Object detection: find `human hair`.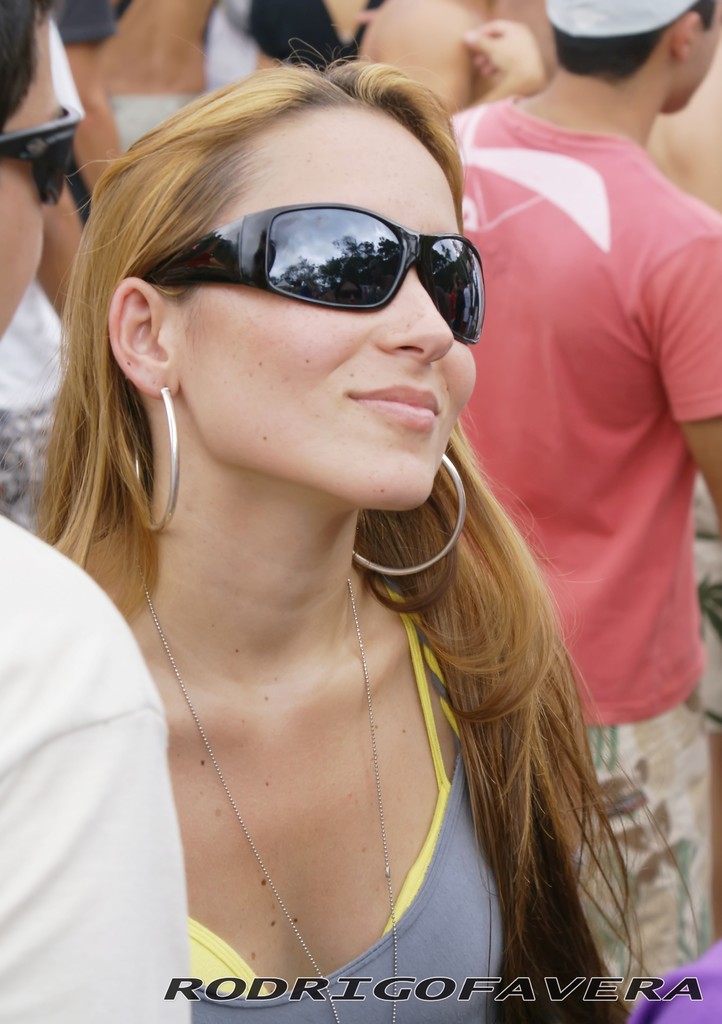
BBox(552, 0, 716, 84).
